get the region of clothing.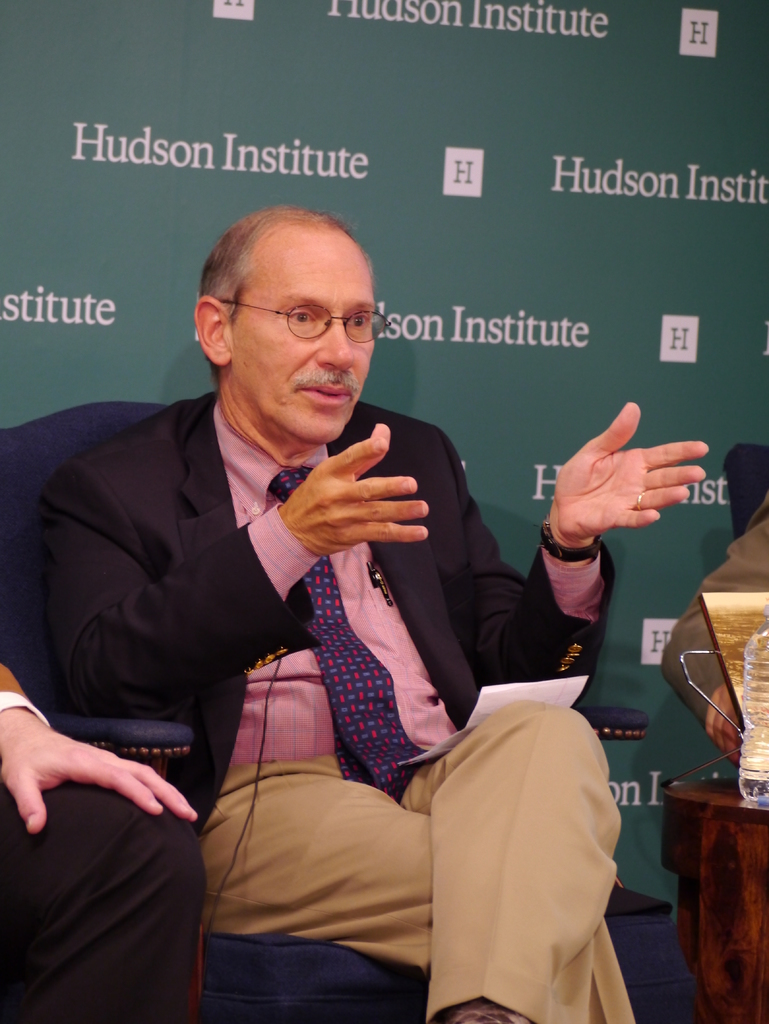
select_region(35, 388, 637, 1023).
